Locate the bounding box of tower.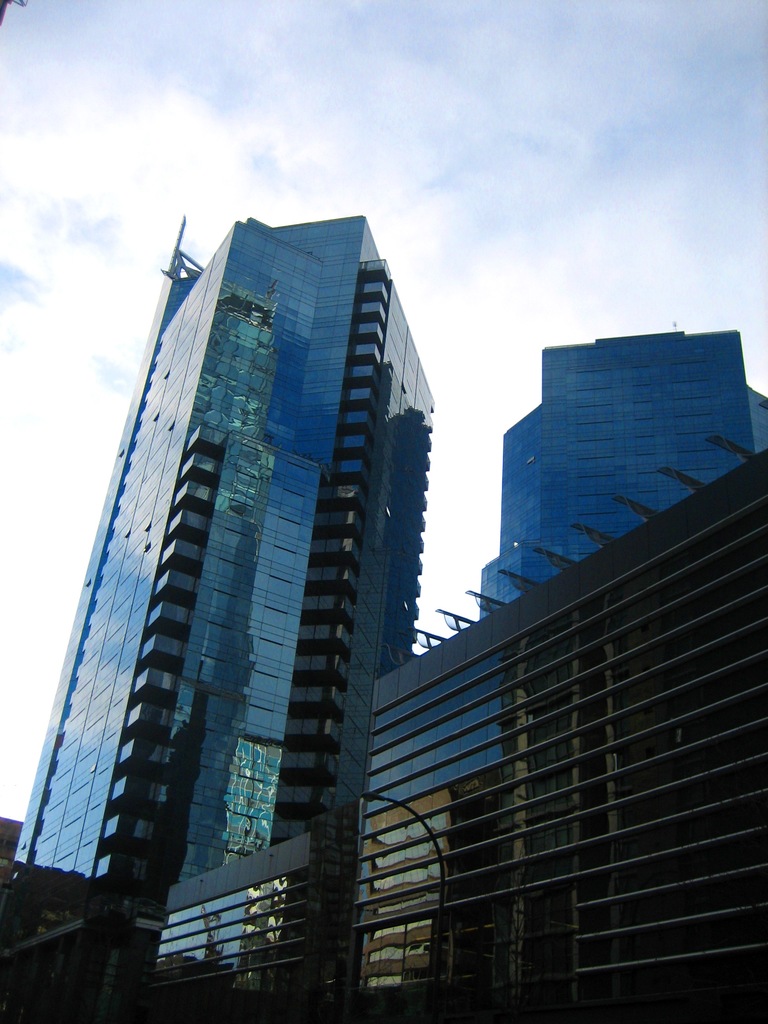
Bounding box: 439, 312, 767, 614.
